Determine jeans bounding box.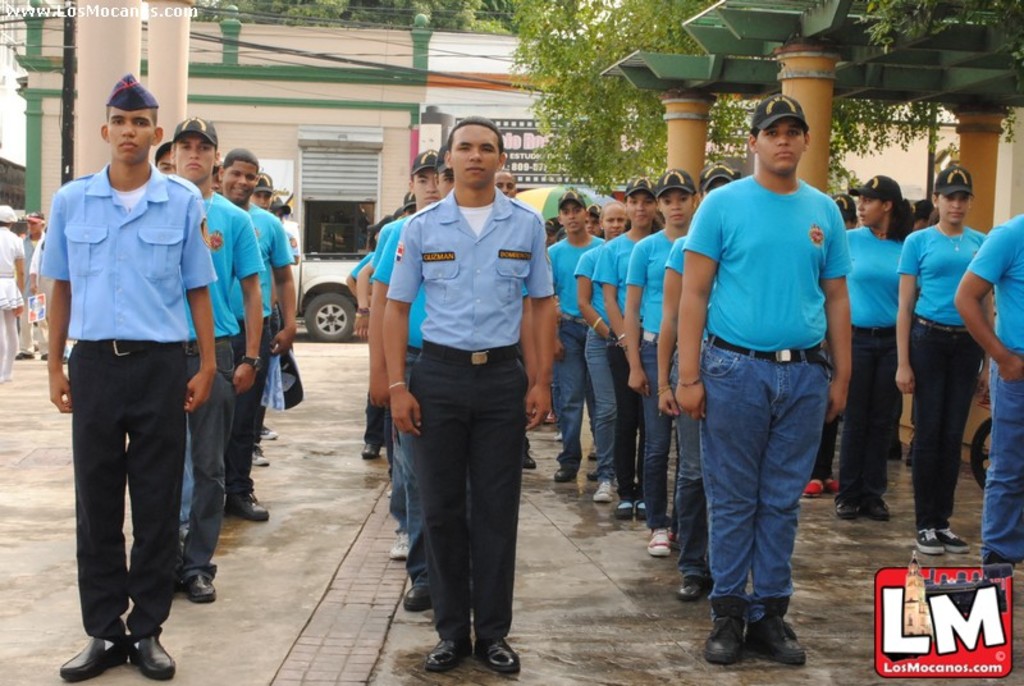
Determined: [x1=184, y1=342, x2=232, y2=577].
